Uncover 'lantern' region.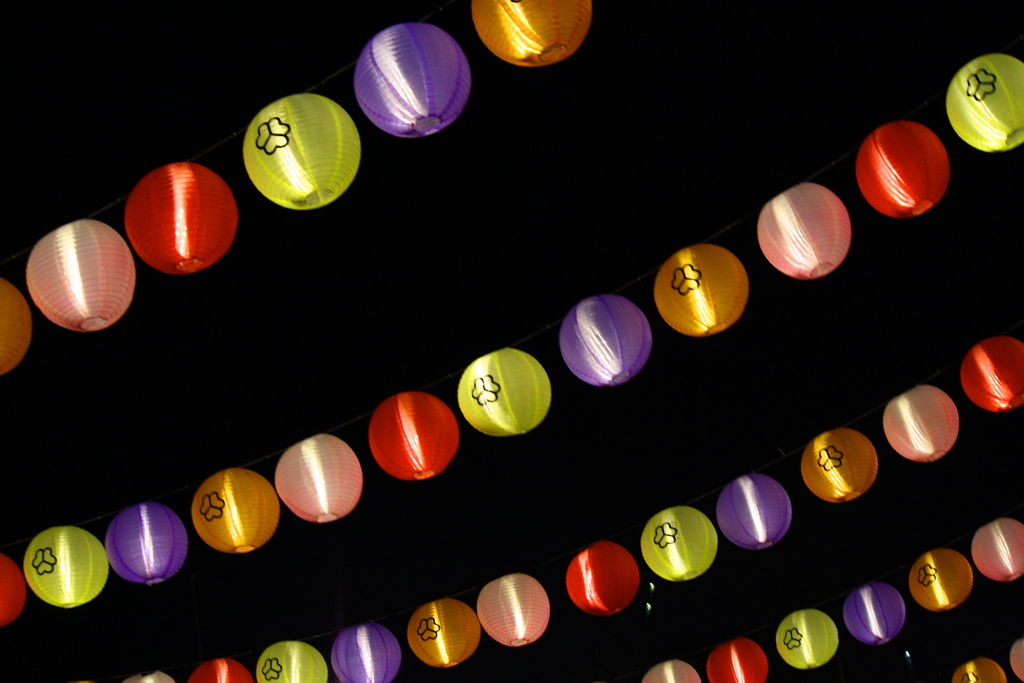
Uncovered: (x1=22, y1=523, x2=111, y2=607).
